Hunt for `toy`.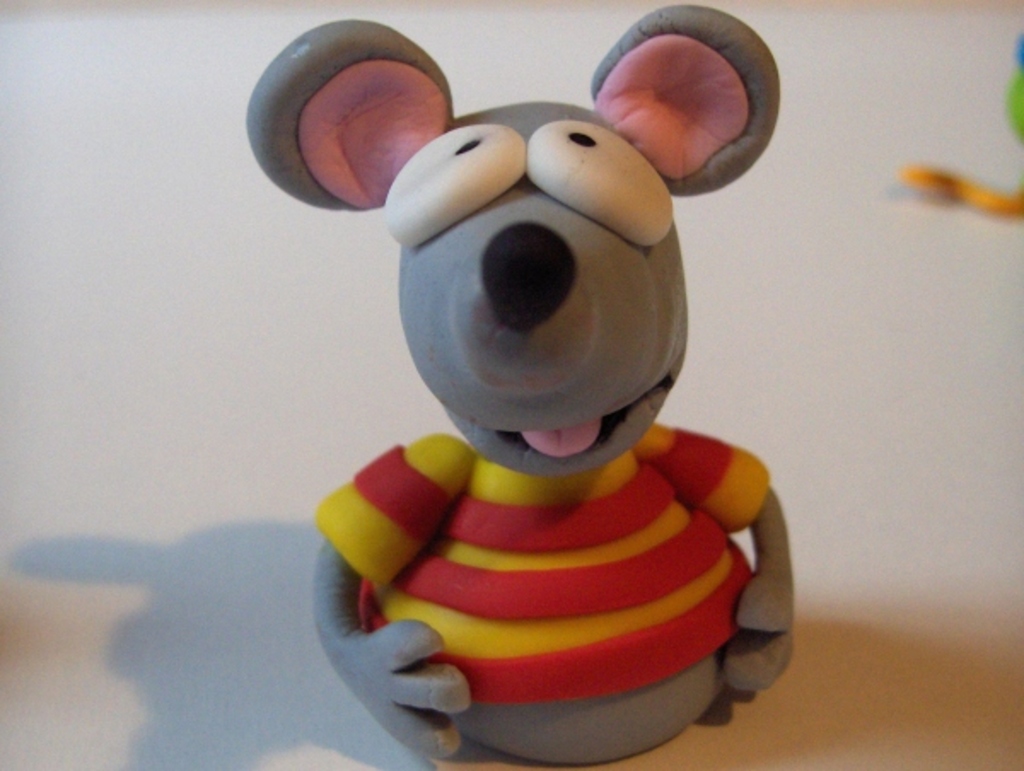
Hunted down at [x1=241, y1=0, x2=800, y2=764].
